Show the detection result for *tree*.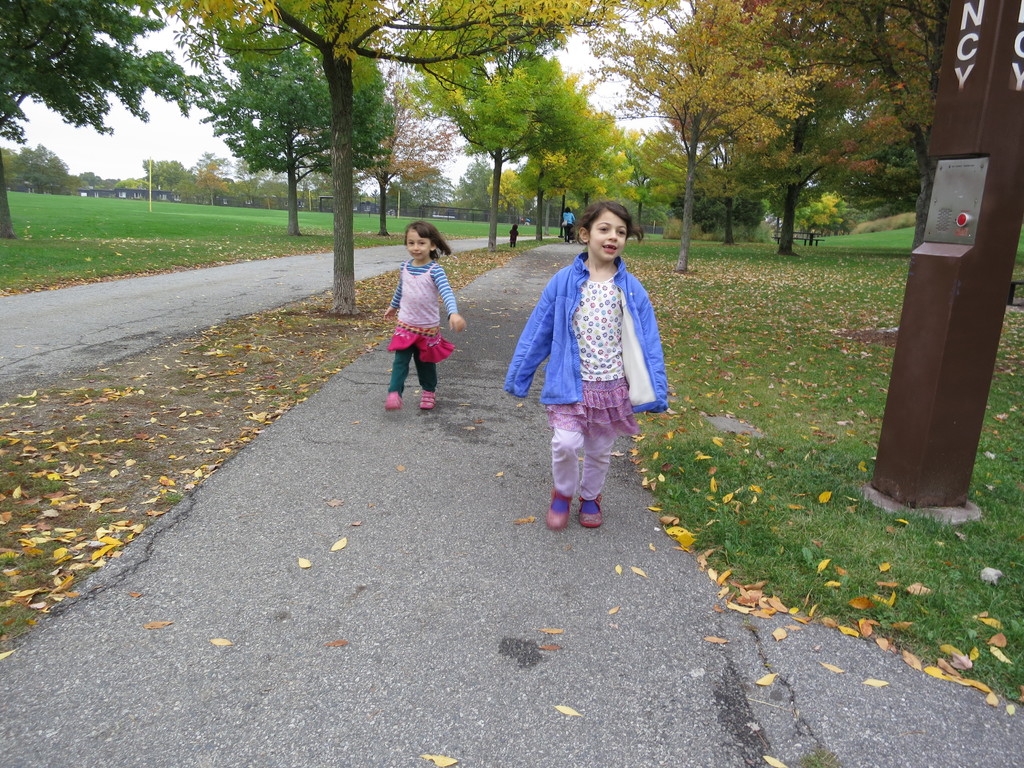
detection(181, 0, 649, 314).
